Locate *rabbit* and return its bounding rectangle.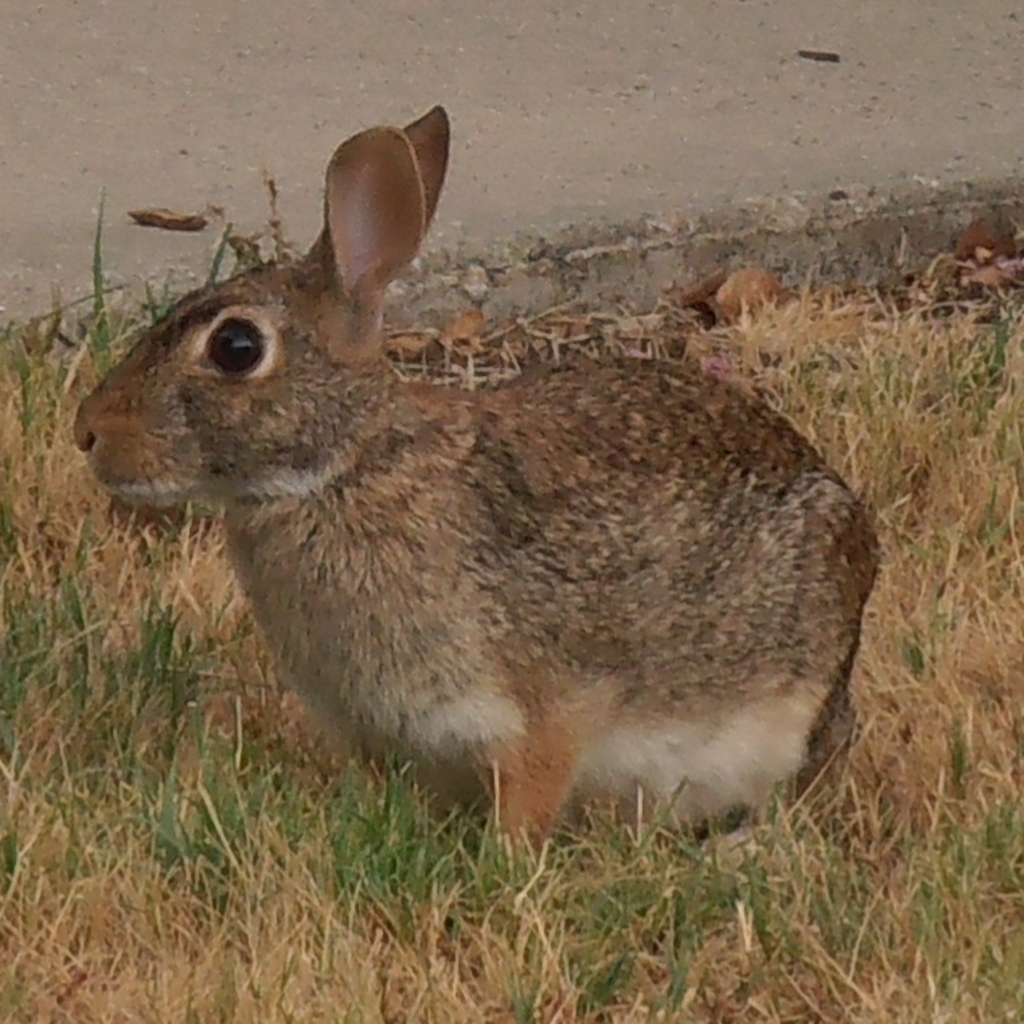
(x1=71, y1=102, x2=886, y2=853).
